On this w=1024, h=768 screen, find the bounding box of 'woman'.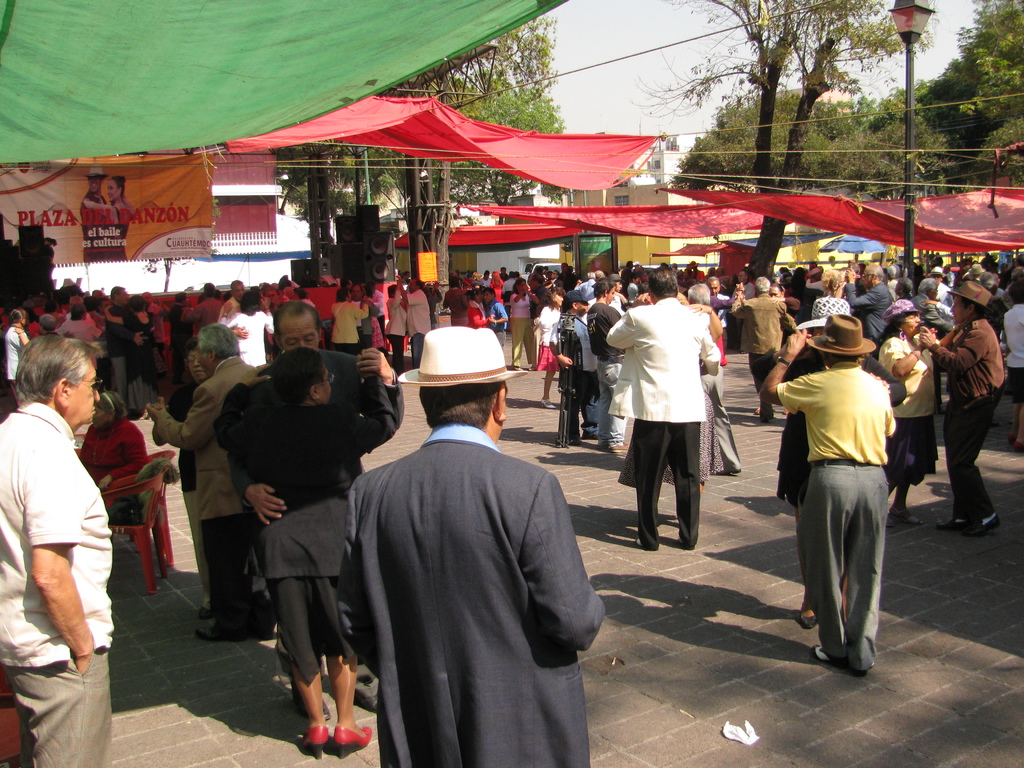
Bounding box: x1=213 y1=348 x2=401 y2=759.
